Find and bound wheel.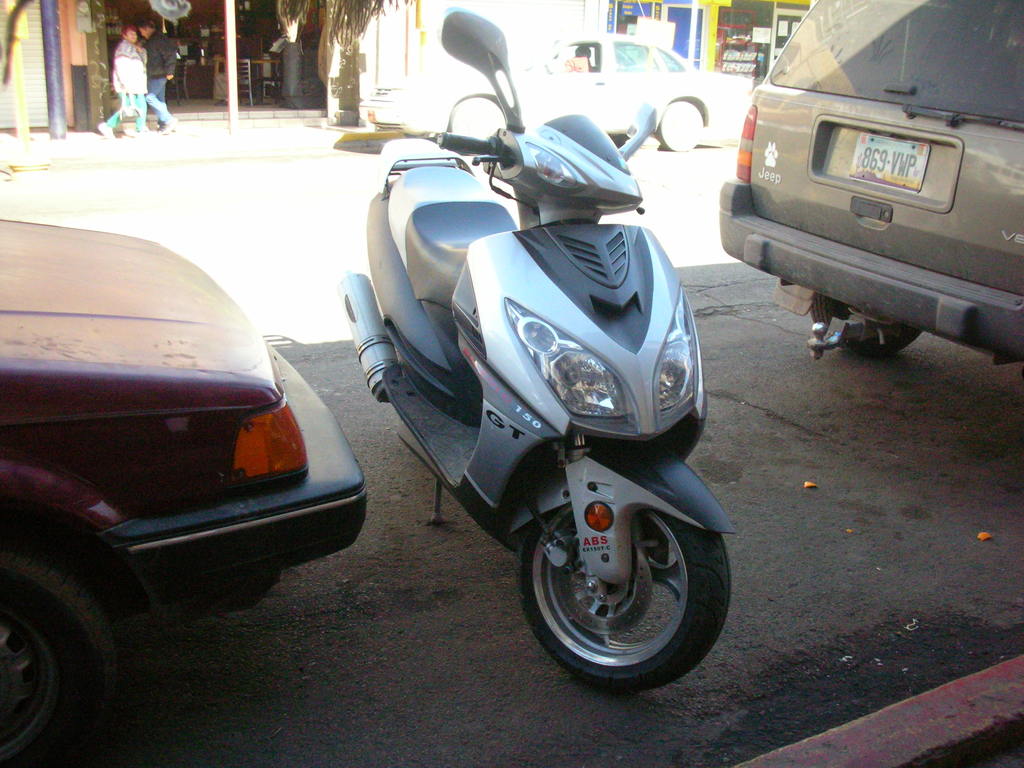
Bound: box=[511, 484, 717, 683].
